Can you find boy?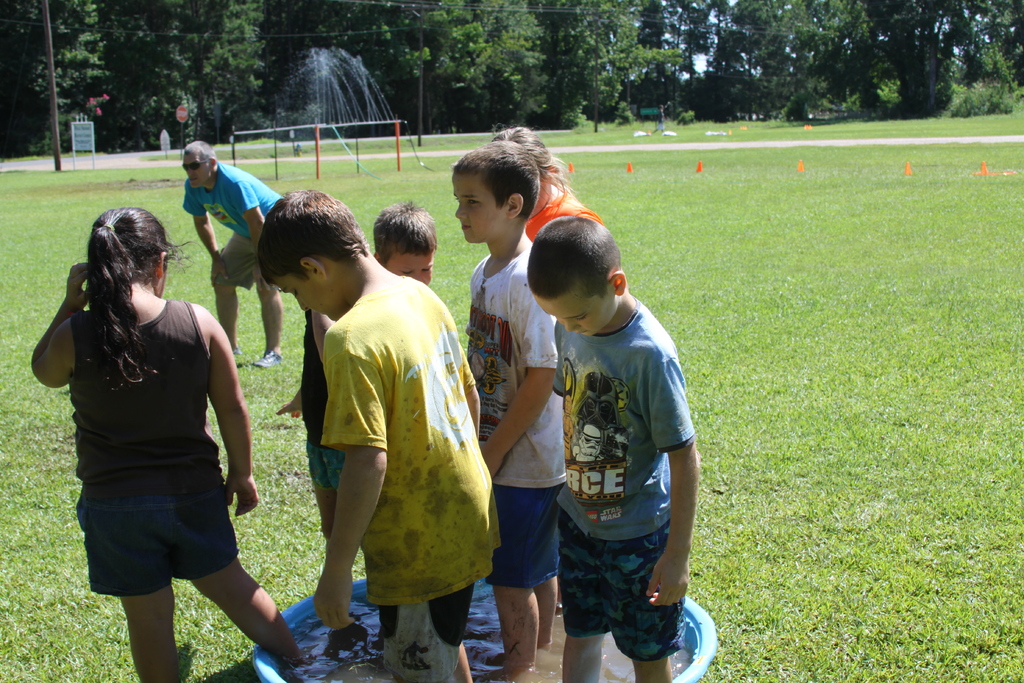
Yes, bounding box: (278,183,494,682).
